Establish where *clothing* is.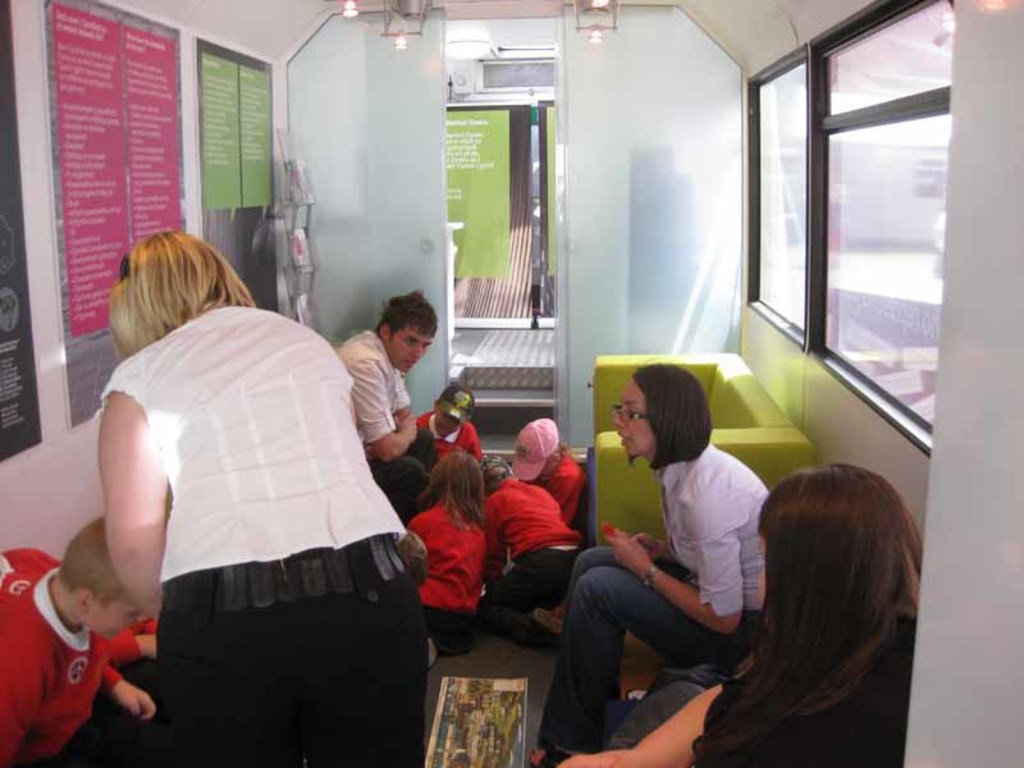
Established at (left=691, top=600, right=920, bottom=767).
